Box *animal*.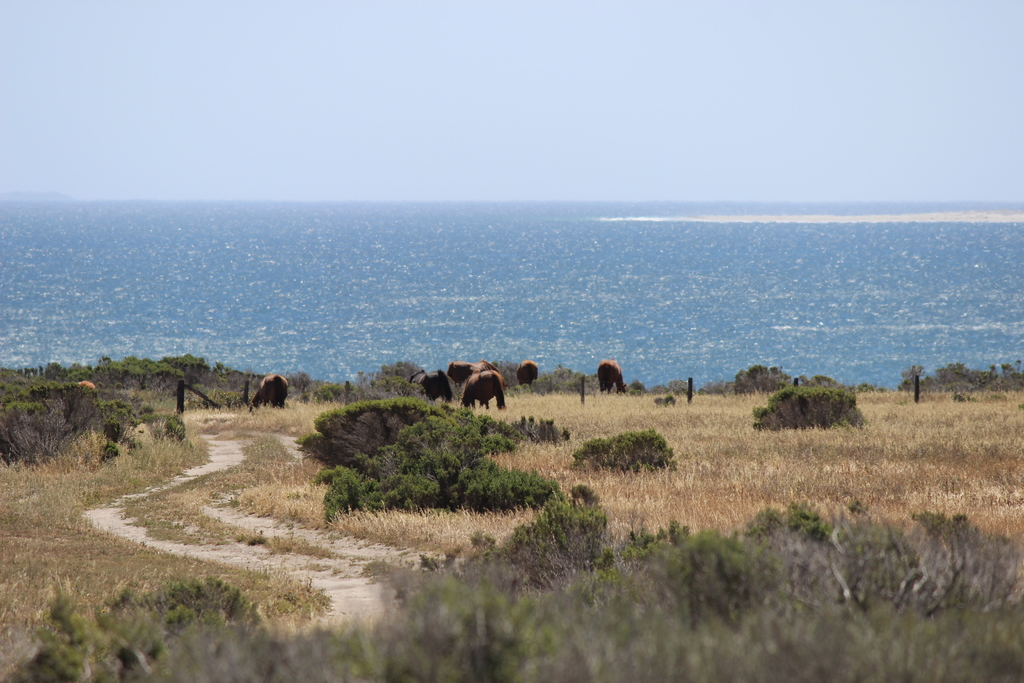
<box>513,361,540,393</box>.
